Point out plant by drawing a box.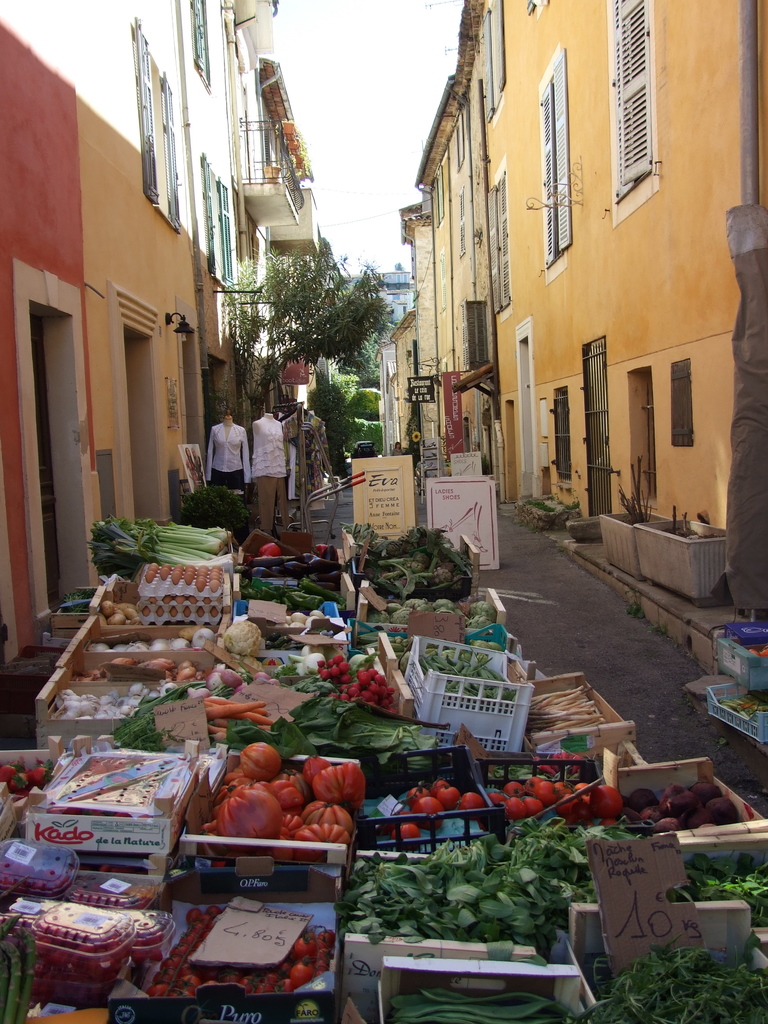
[x1=348, y1=417, x2=384, y2=456].
